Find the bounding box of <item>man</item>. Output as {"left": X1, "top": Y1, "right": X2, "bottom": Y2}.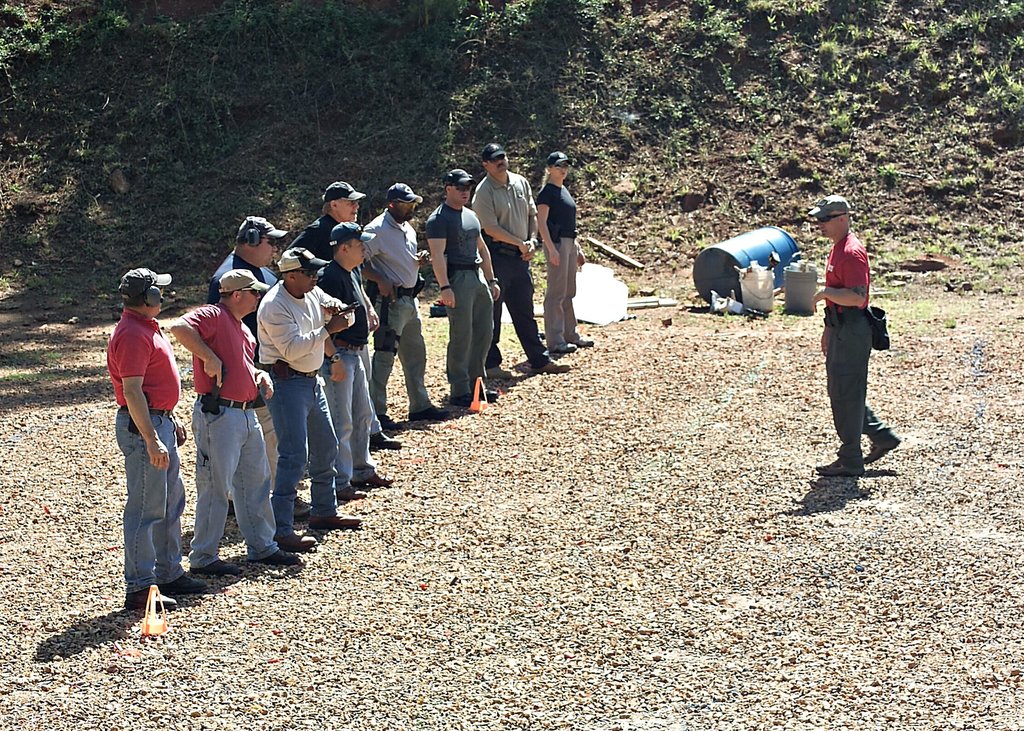
{"left": 209, "top": 218, "right": 283, "bottom": 492}.
